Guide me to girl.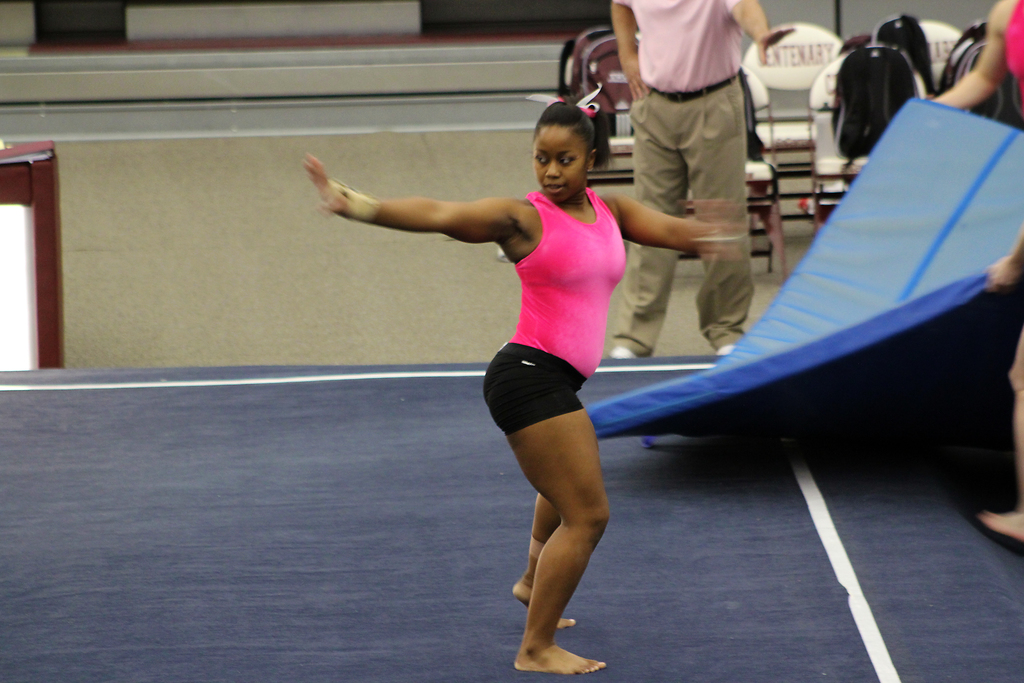
Guidance: crop(284, 40, 770, 682).
